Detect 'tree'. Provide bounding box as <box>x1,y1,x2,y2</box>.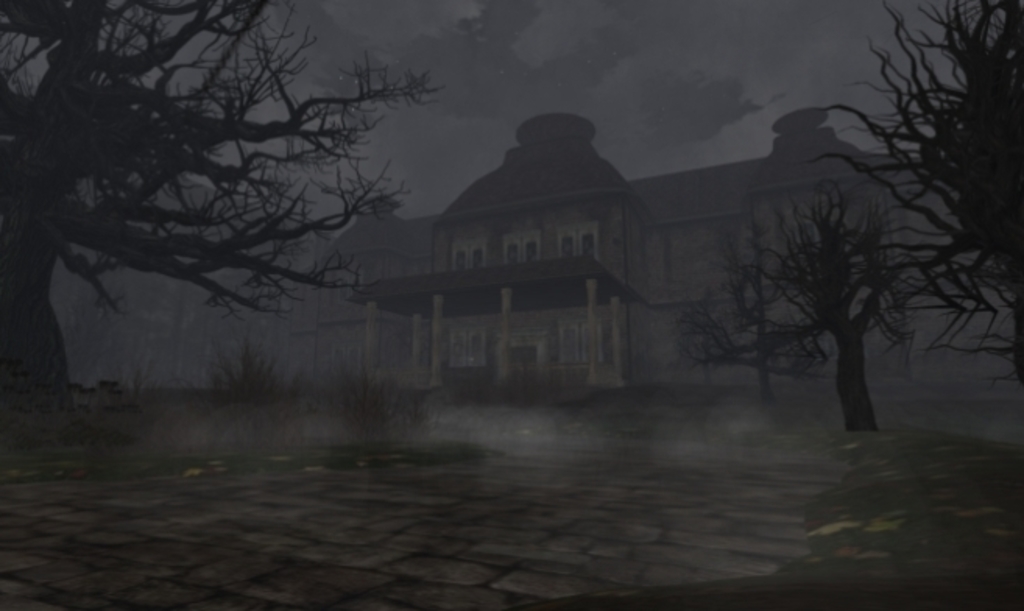
<box>683,265,818,397</box>.
